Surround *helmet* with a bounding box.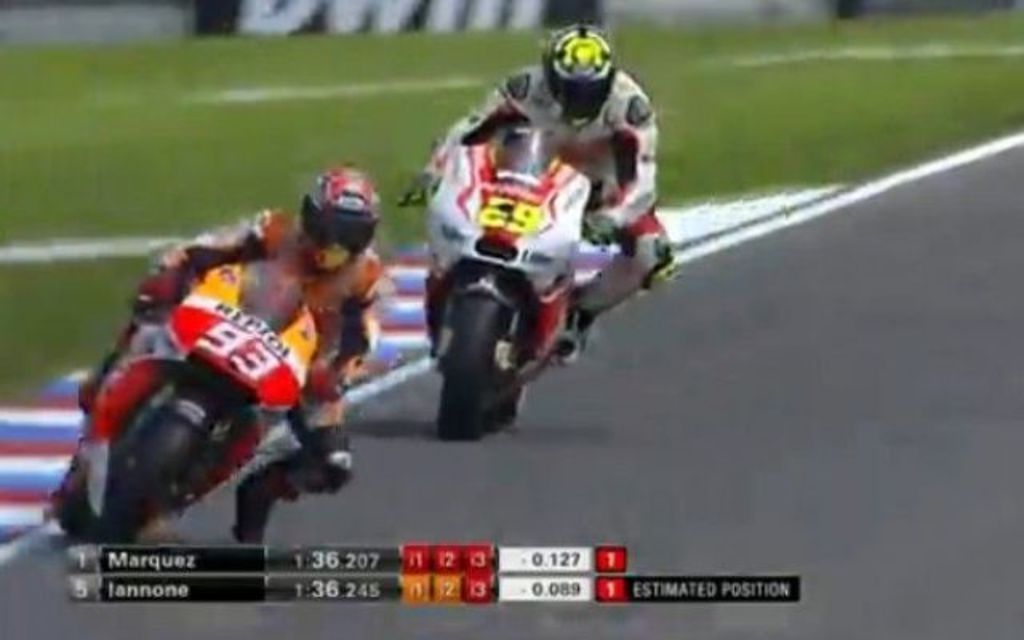
BBox(544, 24, 627, 91).
